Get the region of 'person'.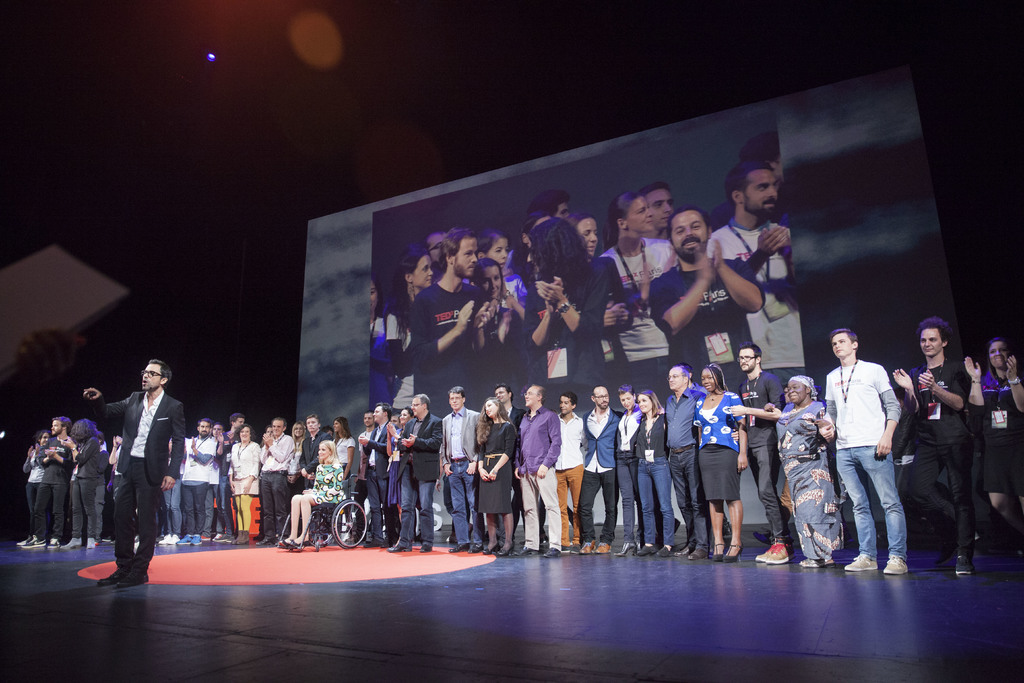
l=282, t=438, r=349, b=549.
